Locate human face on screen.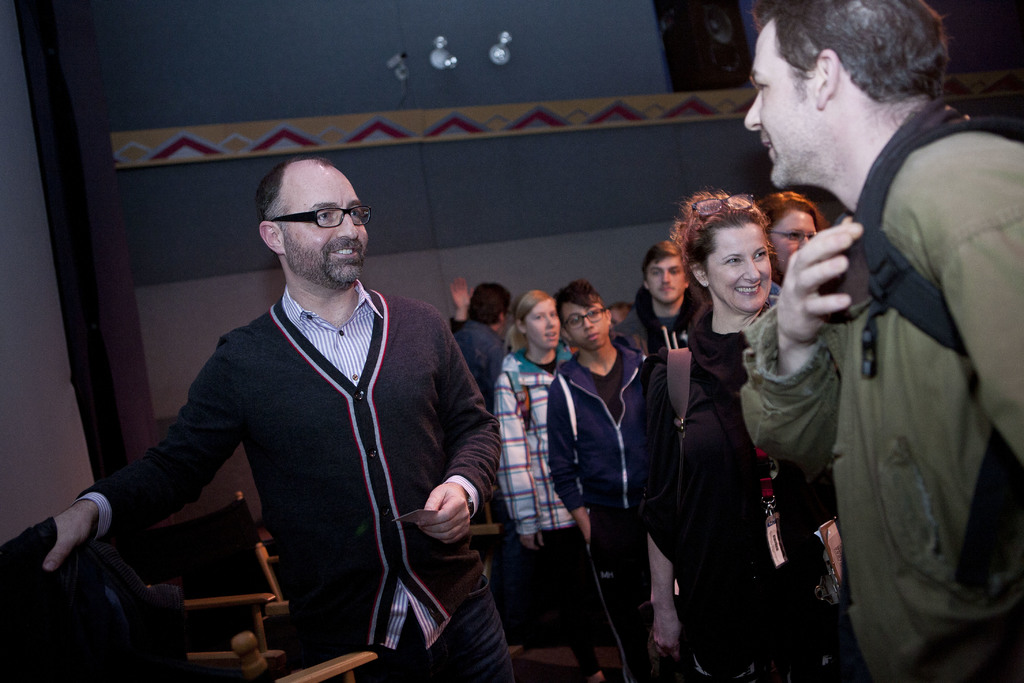
On screen at select_region(746, 19, 819, 186).
